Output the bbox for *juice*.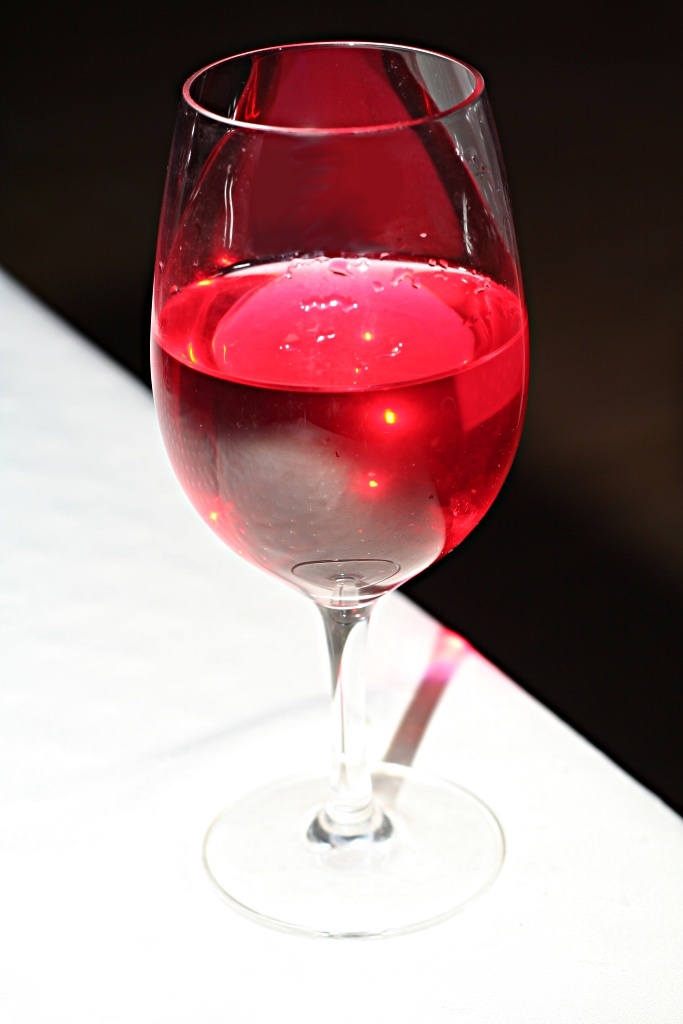
(left=145, top=249, right=533, bottom=611).
